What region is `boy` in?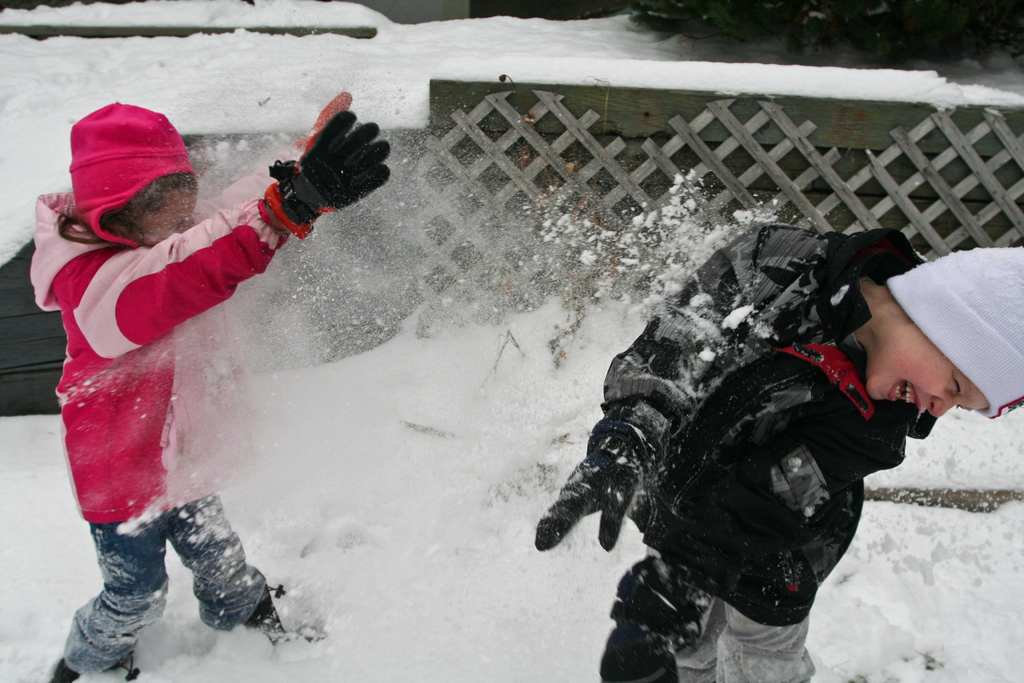
bbox=[44, 96, 385, 604].
